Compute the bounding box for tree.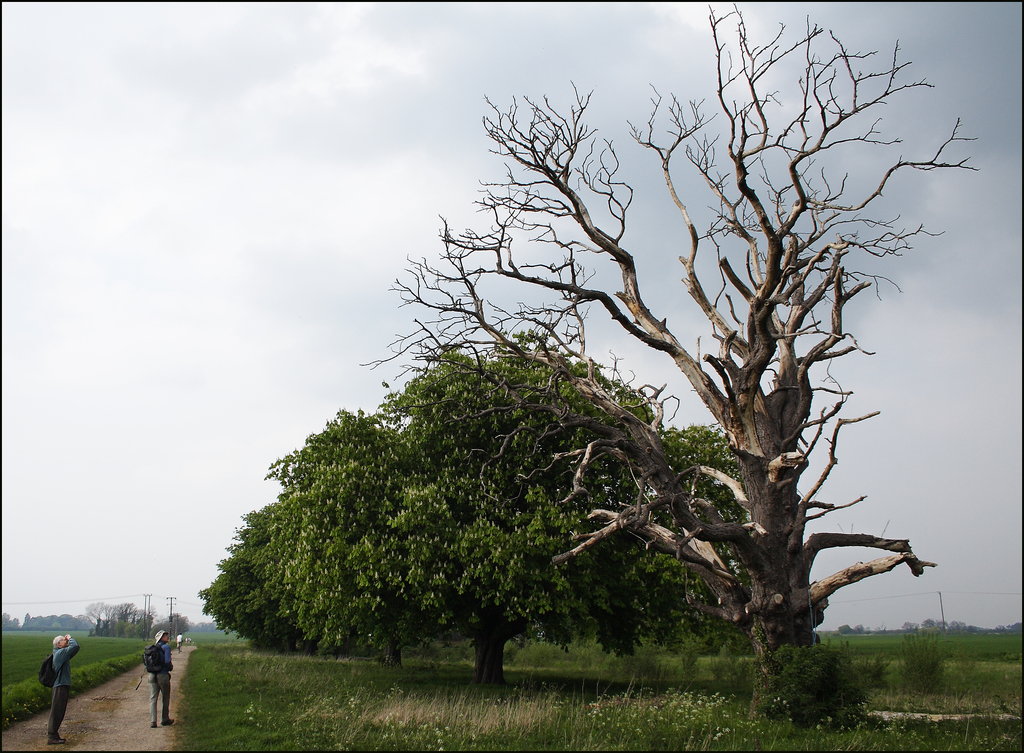
{"left": 347, "top": 0, "right": 980, "bottom": 704}.
